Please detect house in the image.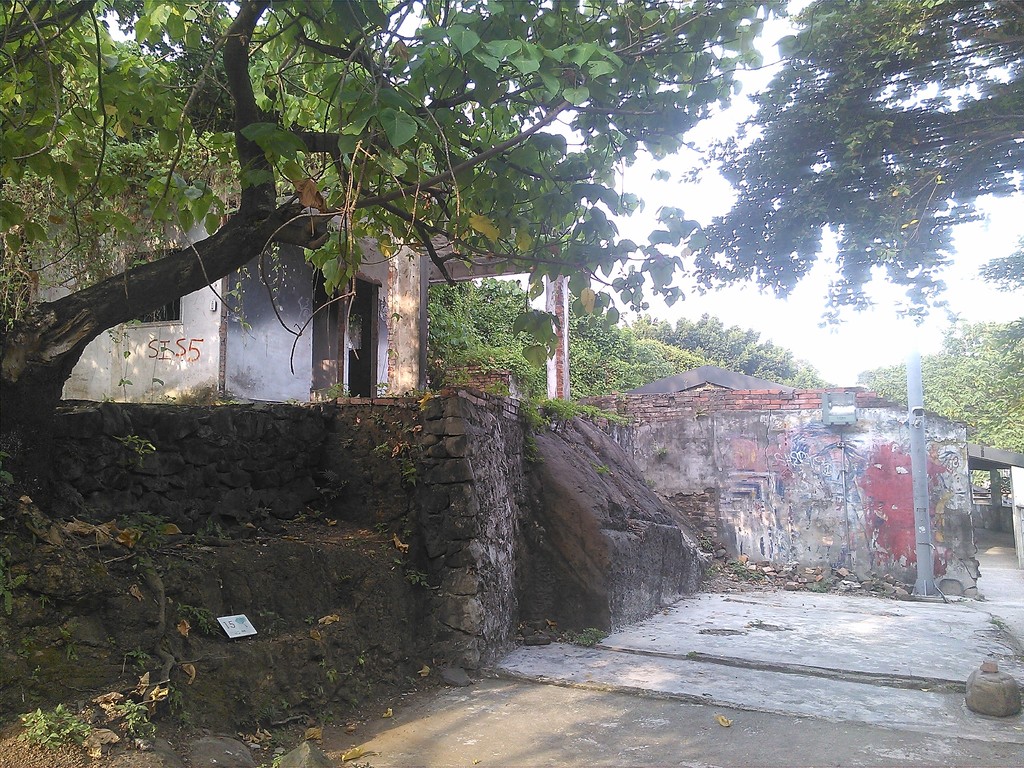
(23, 156, 588, 433).
